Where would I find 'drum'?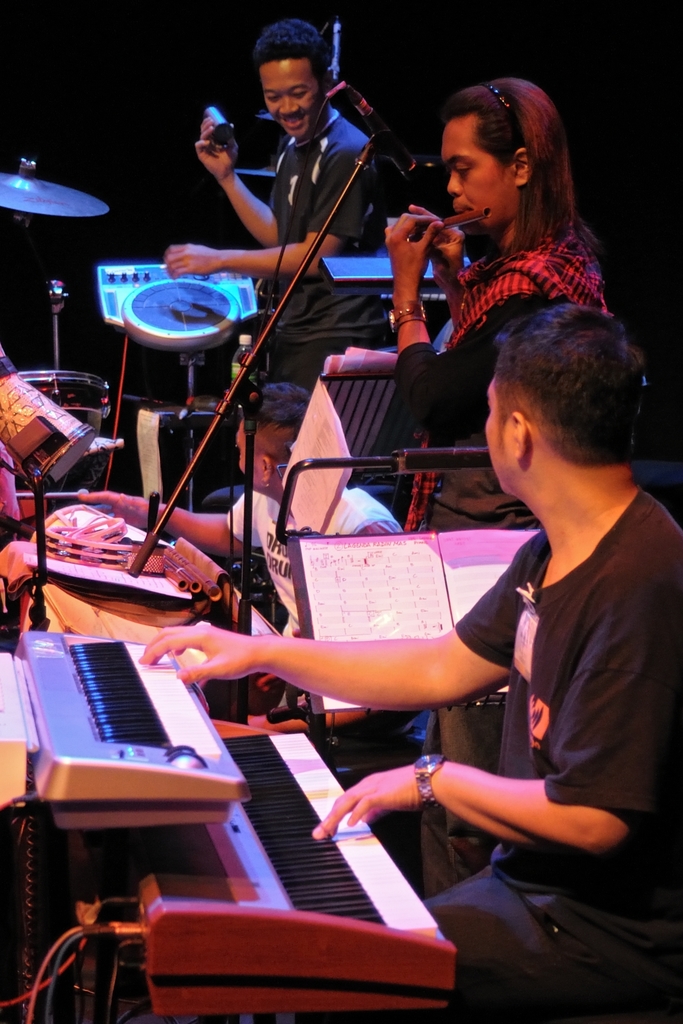
At bbox=(0, 346, 100, 489).
